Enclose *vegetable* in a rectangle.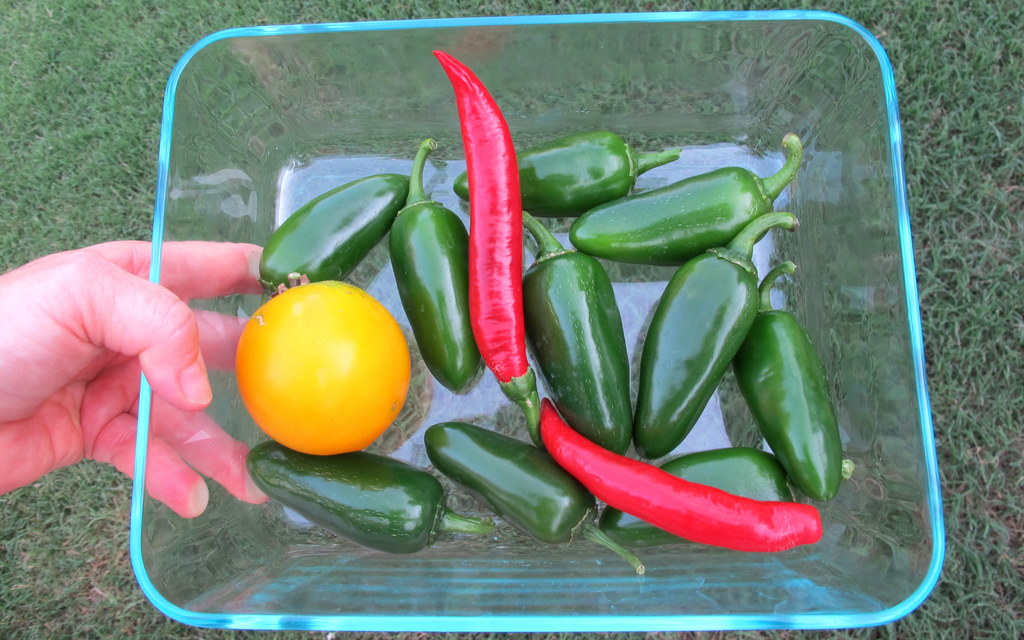
locate(451, 131, 687, 219).
